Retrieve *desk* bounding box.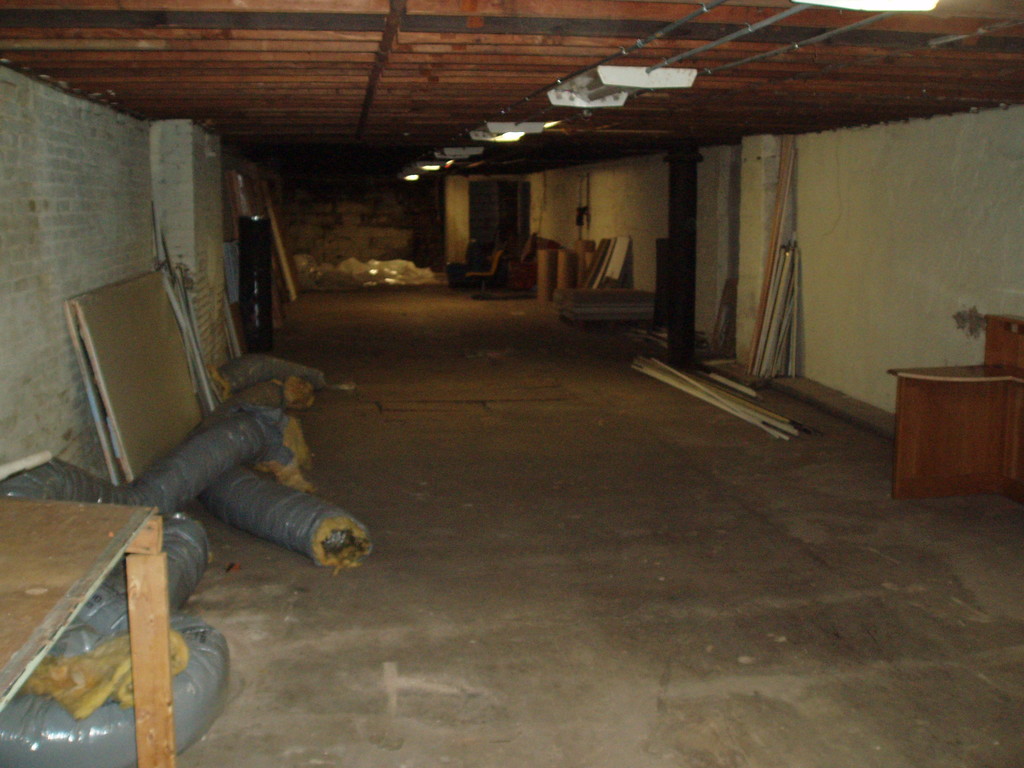
Bounding box: (883, 343, 1023, 502).
